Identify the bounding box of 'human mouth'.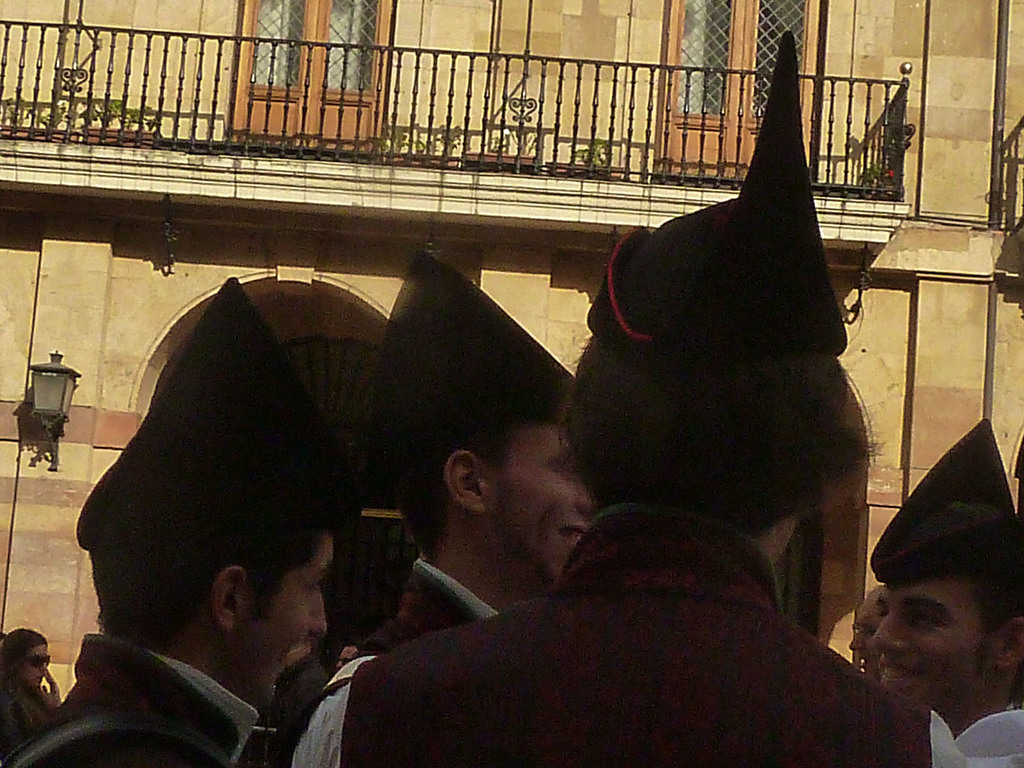
874/663/918/682.
